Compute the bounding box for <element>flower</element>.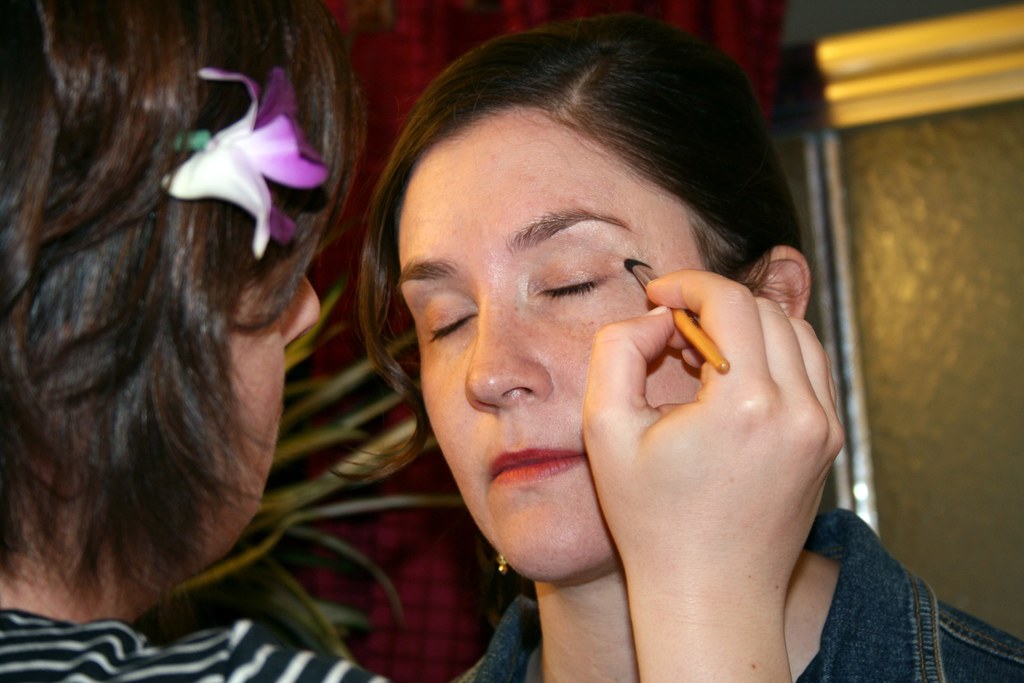
<bbox>152, 84, 340, 256</bbox>.
